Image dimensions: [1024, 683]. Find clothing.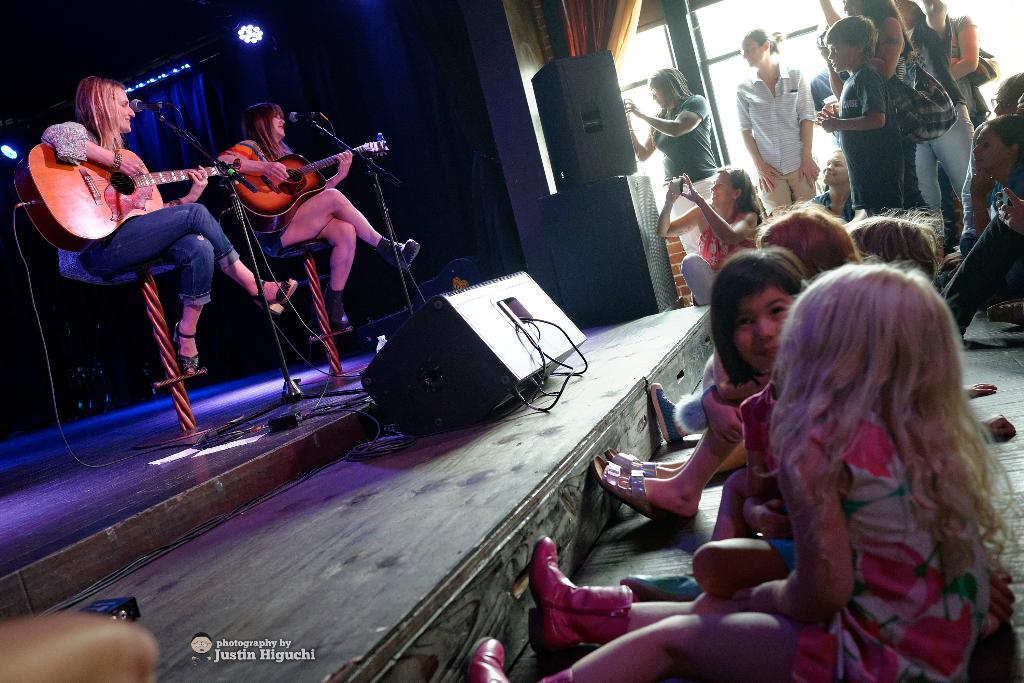
BBox(651, 89, 714, 253).
